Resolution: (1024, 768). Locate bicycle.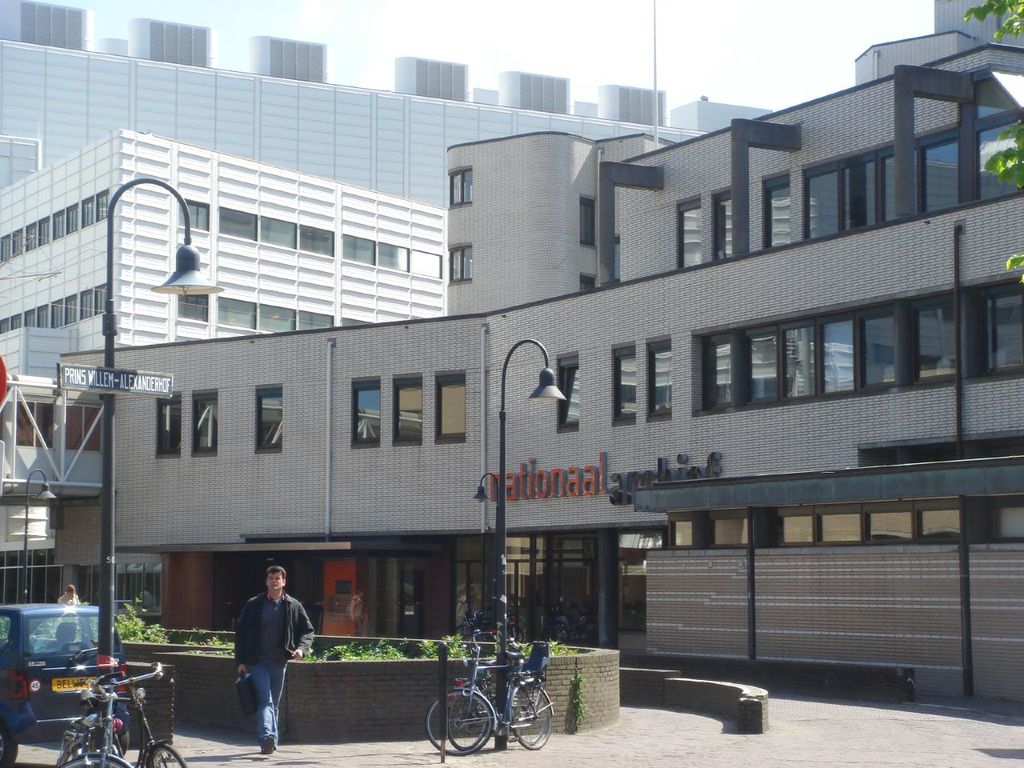
BBox(454, 600, 496, 638).
